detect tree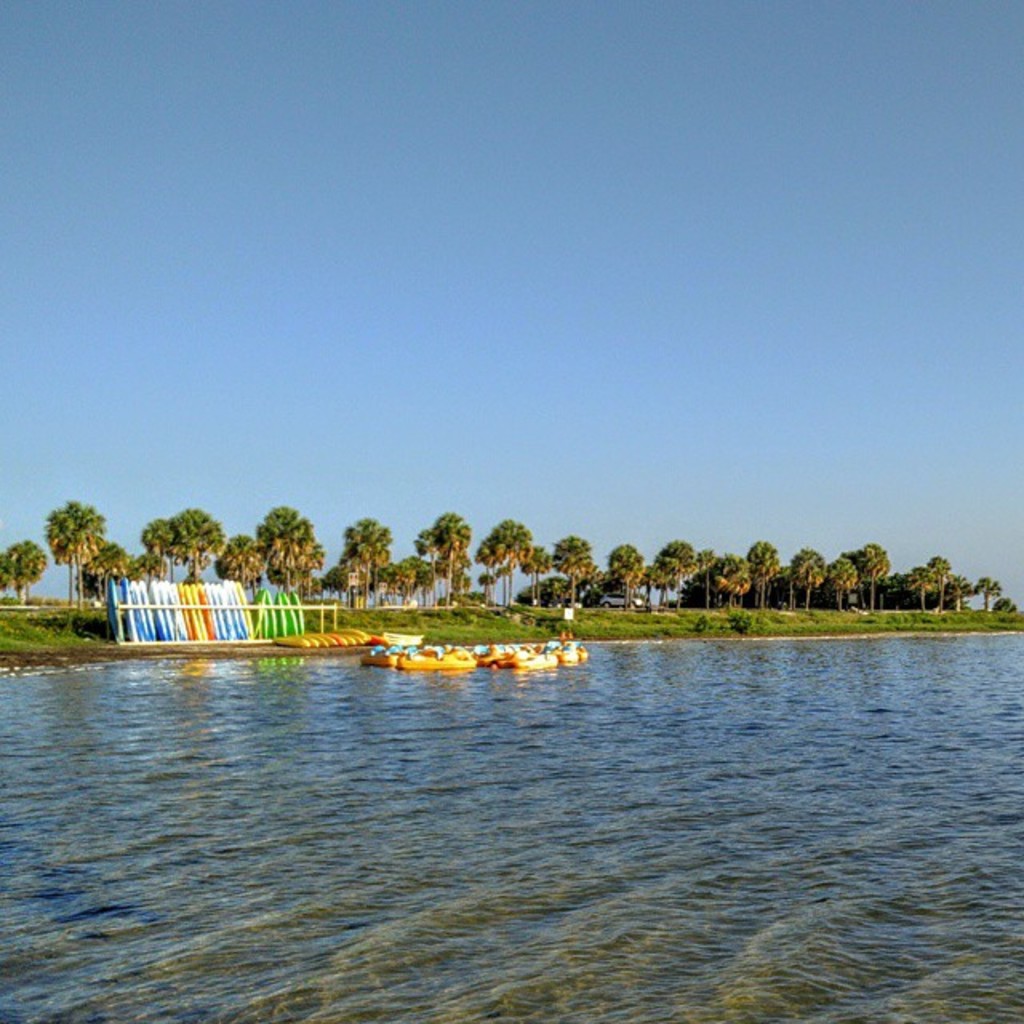
<box>80,542,126,606</box>
